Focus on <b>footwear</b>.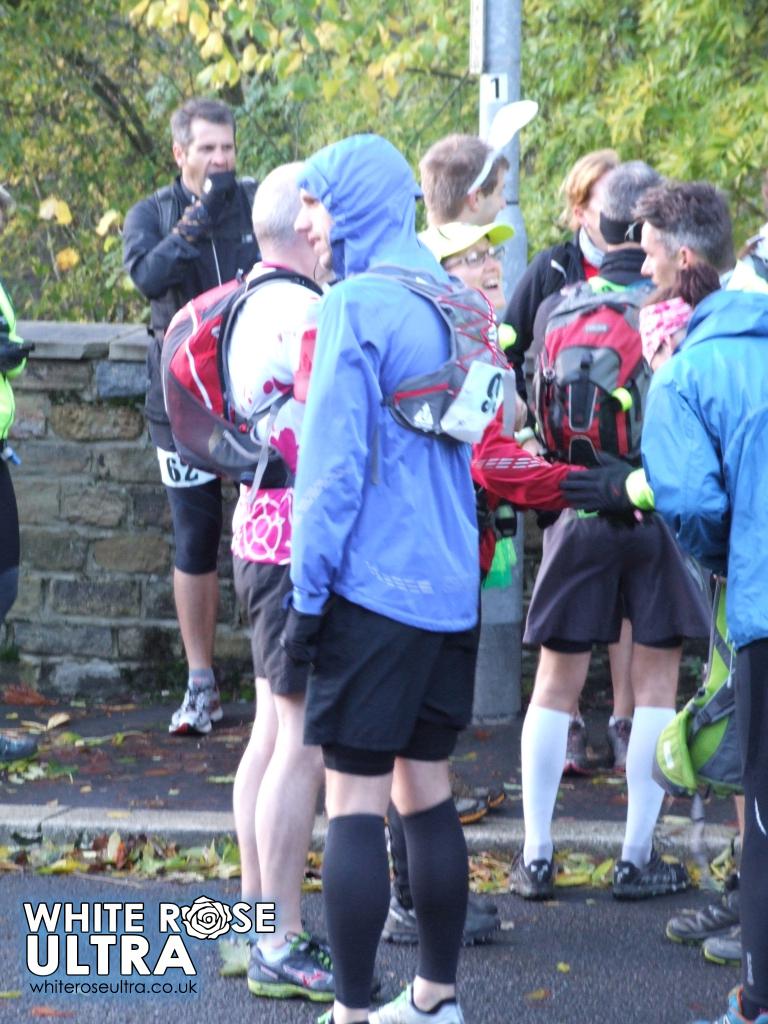
Focused at detection(169, 685, 225, 738).
